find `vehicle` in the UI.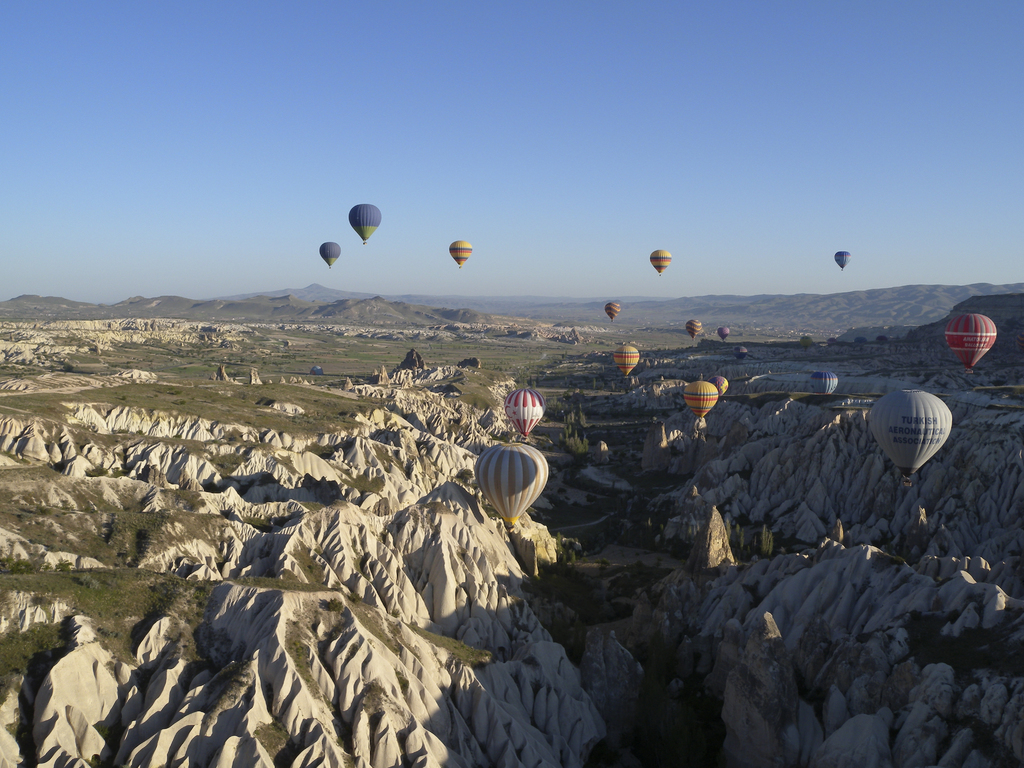
UI element at x1=711, y1=377, x2=730, y2=394.
